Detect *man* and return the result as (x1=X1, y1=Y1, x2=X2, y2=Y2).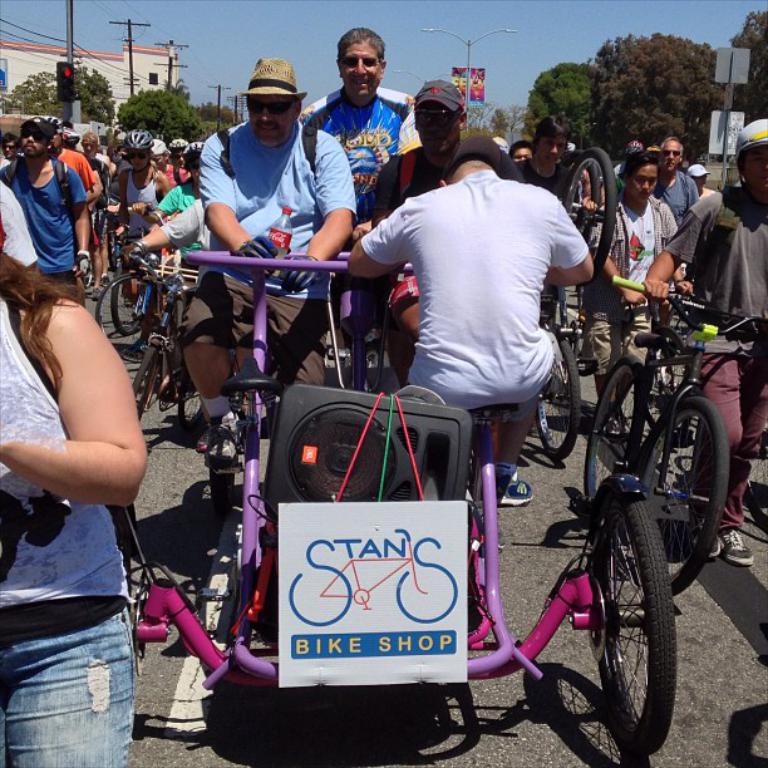
(x1=0, y1=118, x2=92, y2=285).
